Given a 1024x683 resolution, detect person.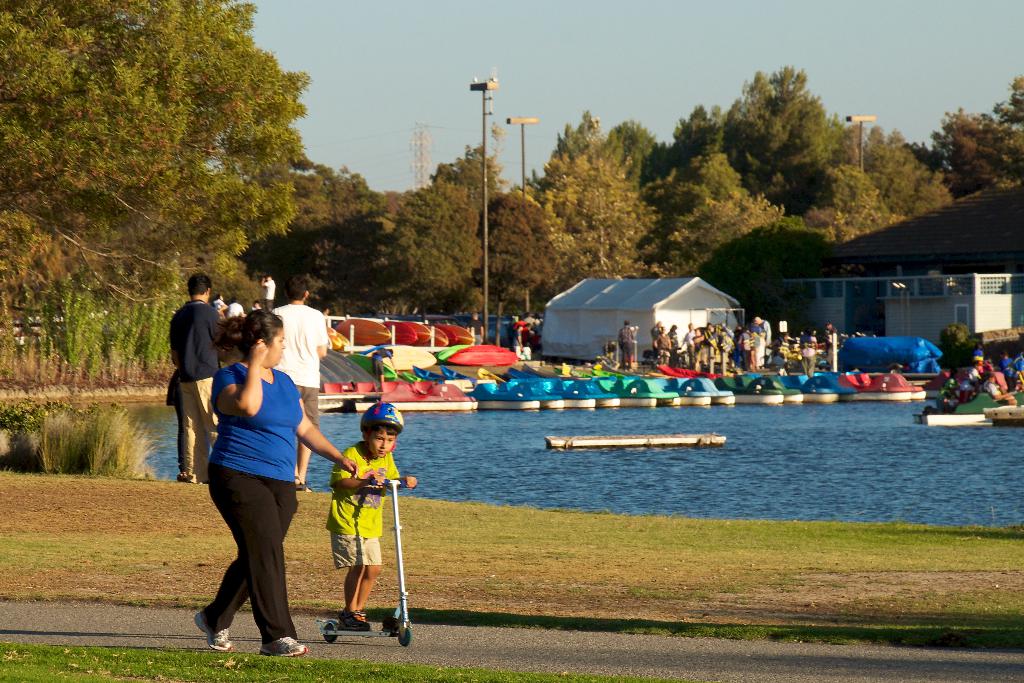
<region>706, 320, 723, 371</region>.
